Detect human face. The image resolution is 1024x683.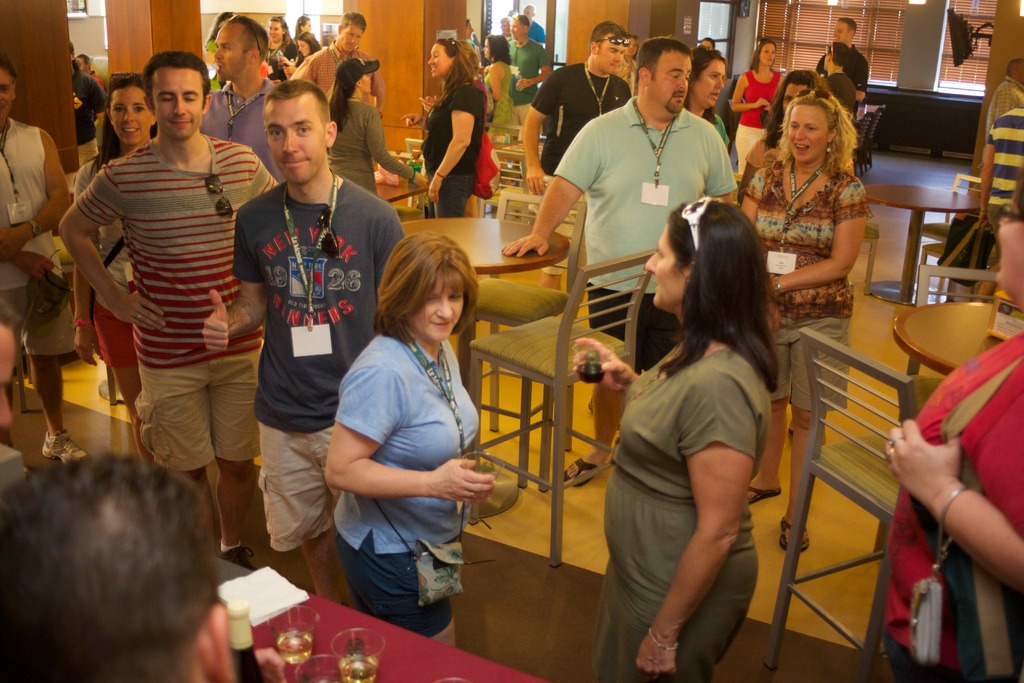
BBox(701, 42, 712, 51).
